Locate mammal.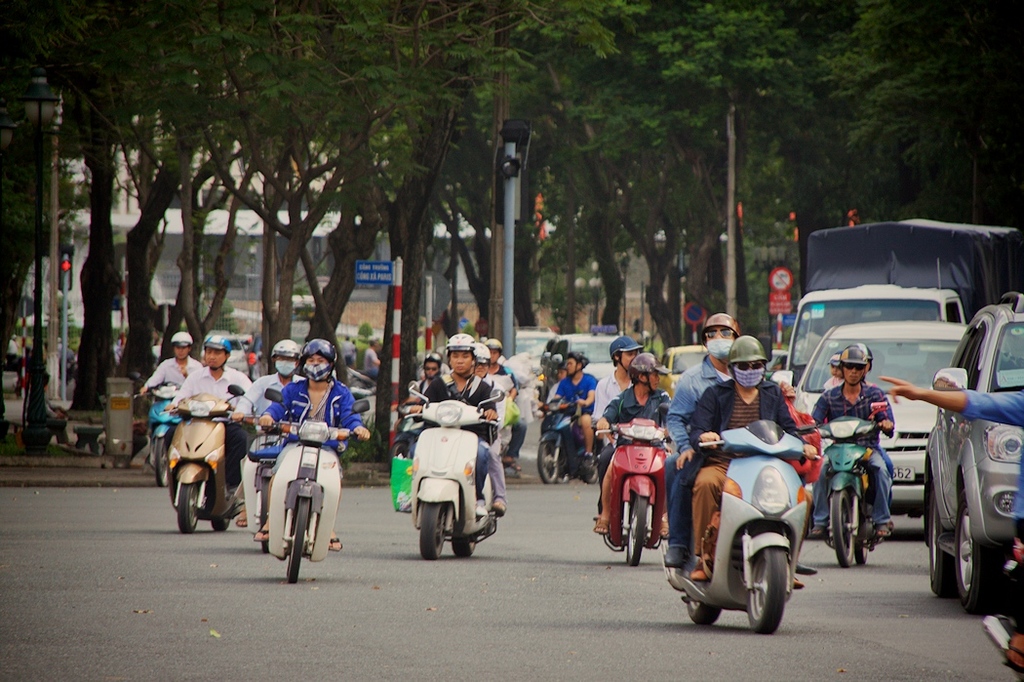
Bounding box: box=[406, 334, 507, 512].
